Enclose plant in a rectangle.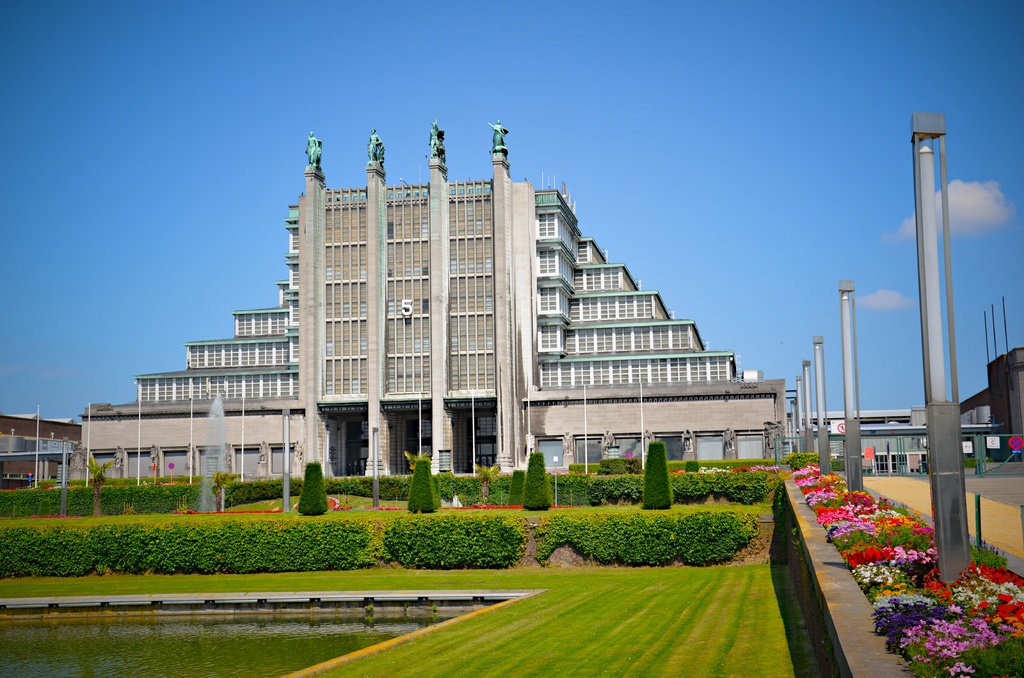
left=296, top=455, right=335, bottom=519.
